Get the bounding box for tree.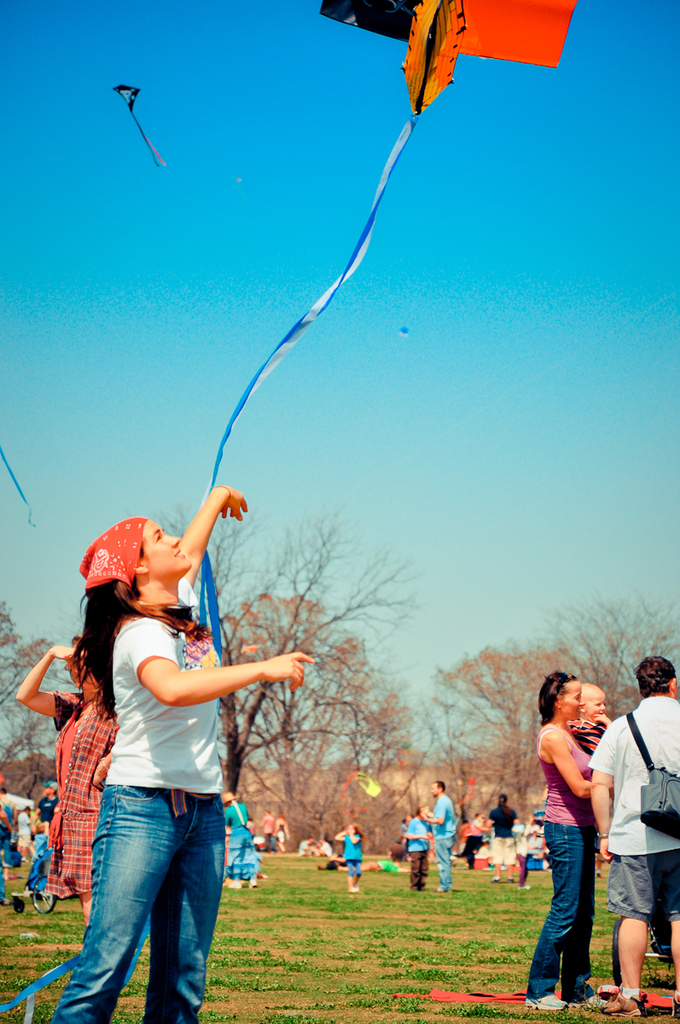
x1=0 y1=603 x2=64 y2=806.
